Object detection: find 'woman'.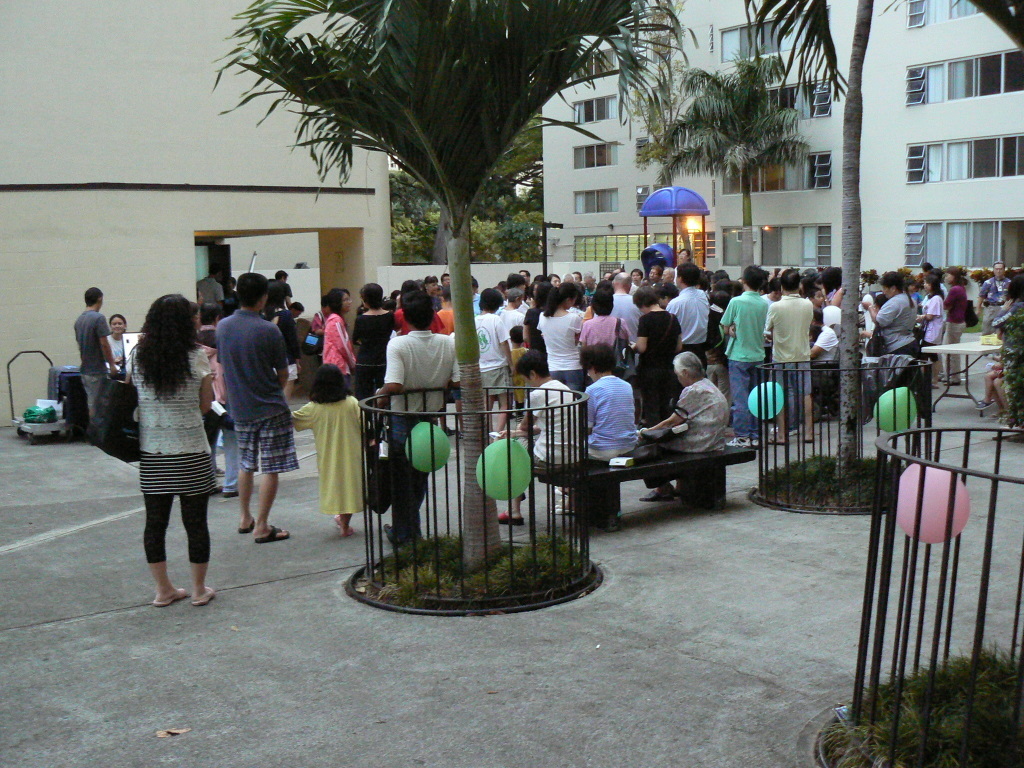
350 281 397 394.
